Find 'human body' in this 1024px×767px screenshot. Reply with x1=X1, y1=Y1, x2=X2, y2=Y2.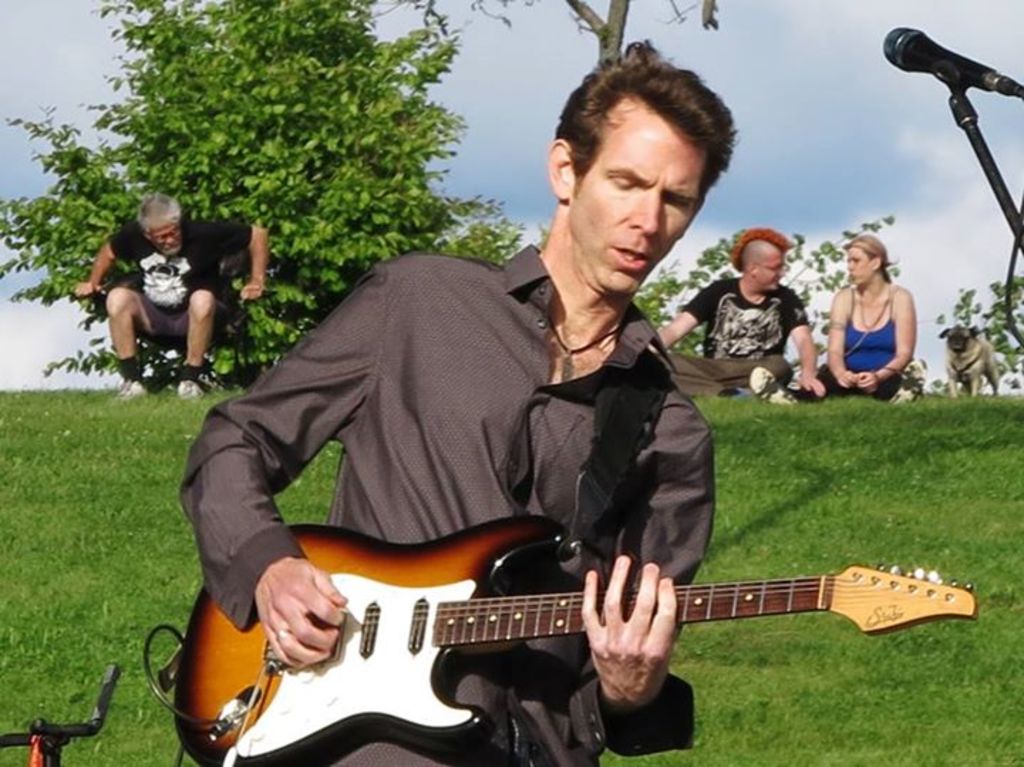
x1=814, y1=228, x2=927, y2=423.
